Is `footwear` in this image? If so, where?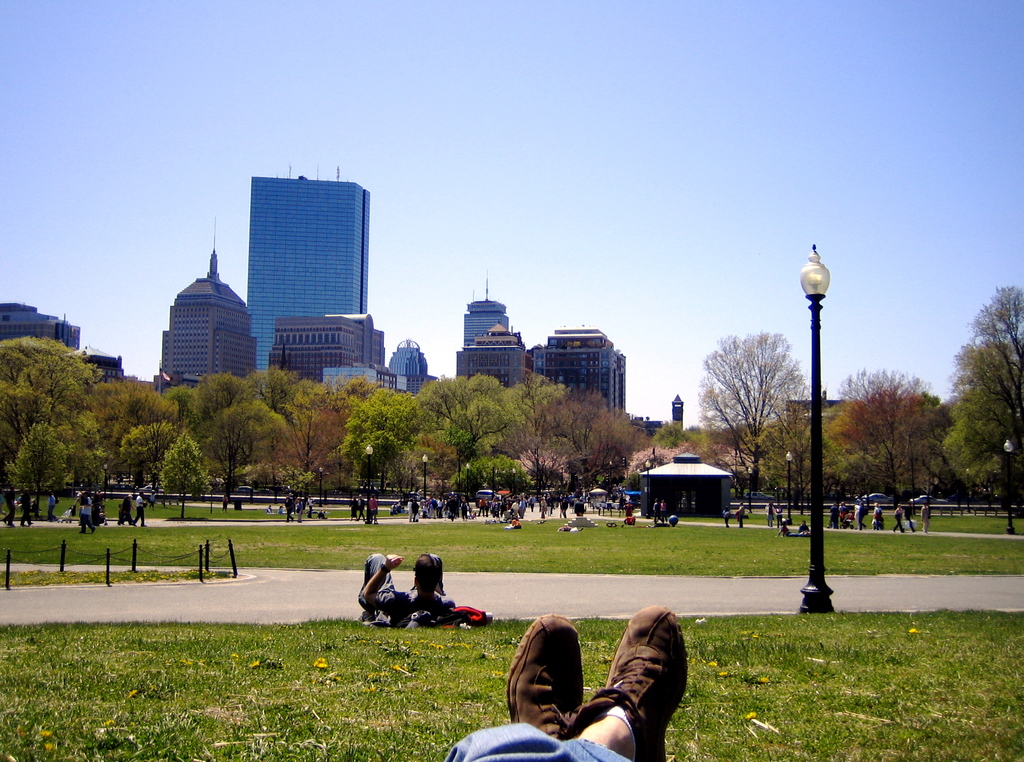
Yes, at region(596, 625, 691, 747).
